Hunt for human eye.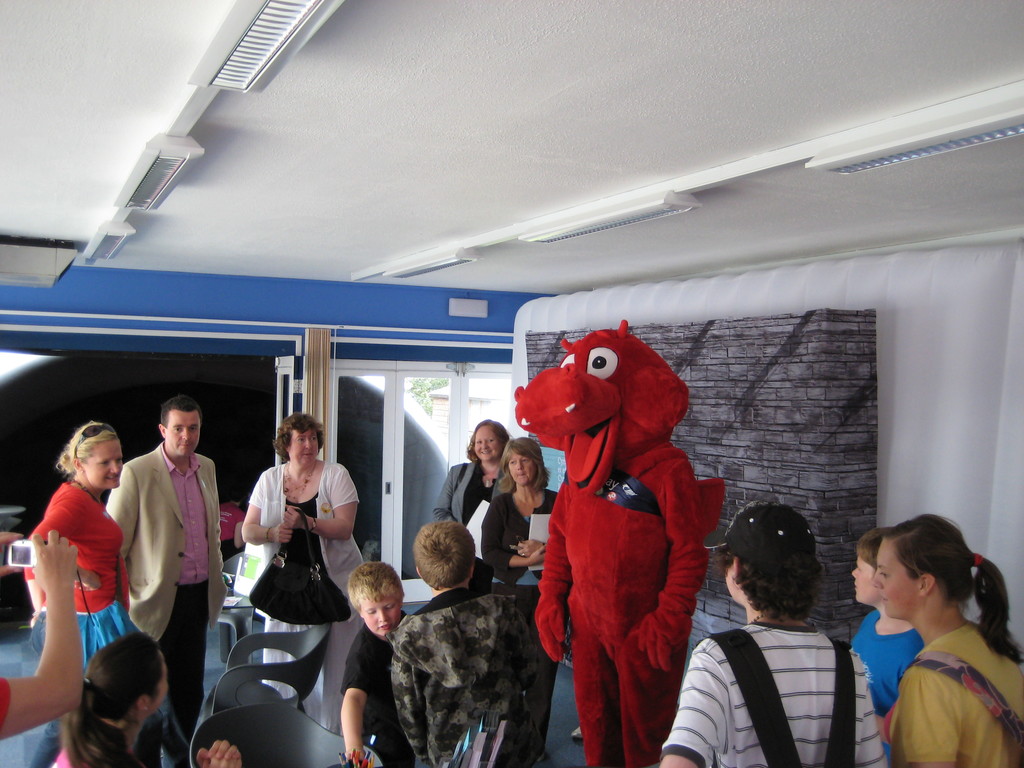
Hunted down at x1=99 y1=460 x2=109 y2=466.
